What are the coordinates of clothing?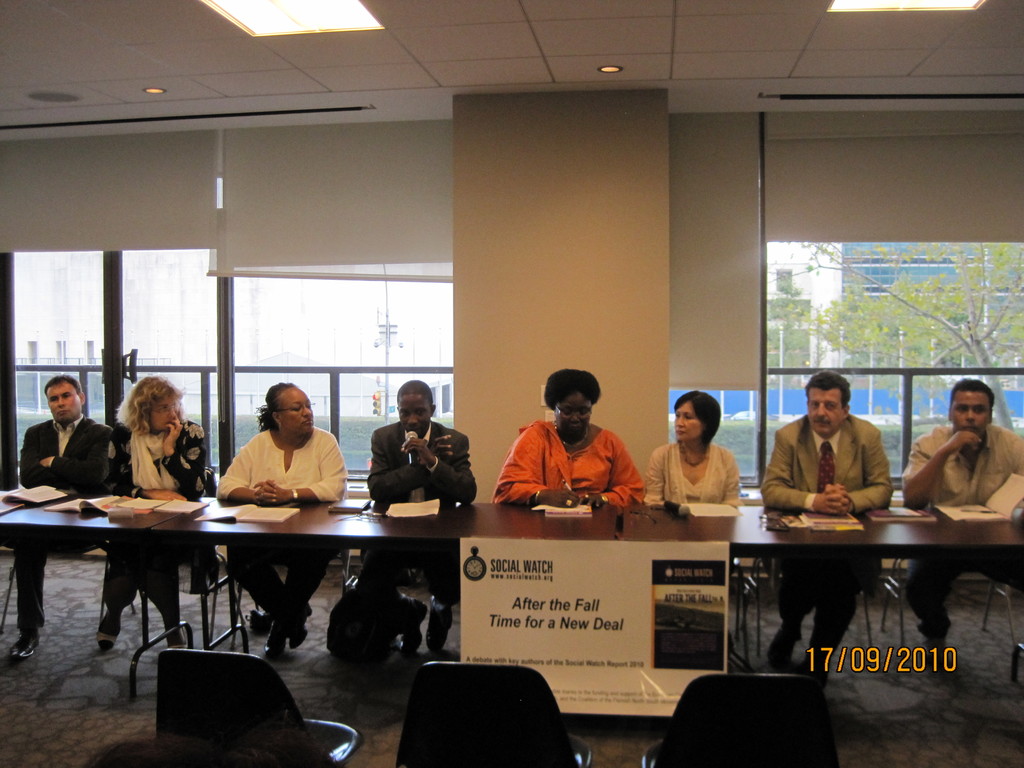
pyautogui.locateOnScreen(756, 412, 895, 659).
